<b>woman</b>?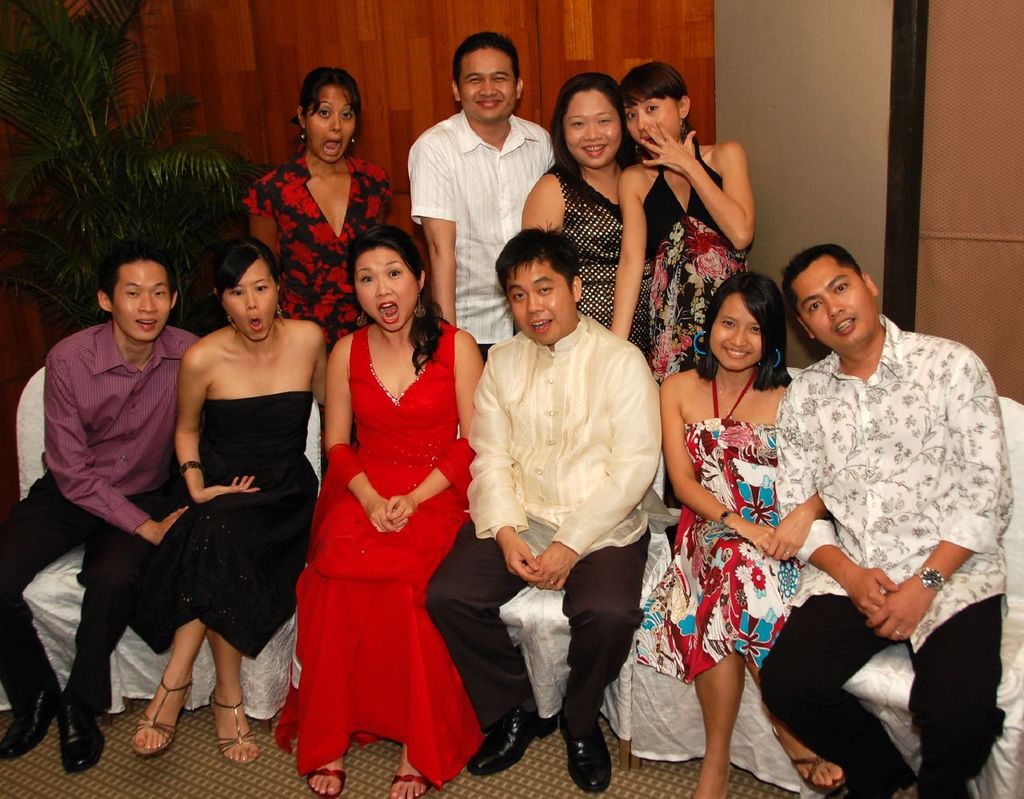
(240,69,405,354)
